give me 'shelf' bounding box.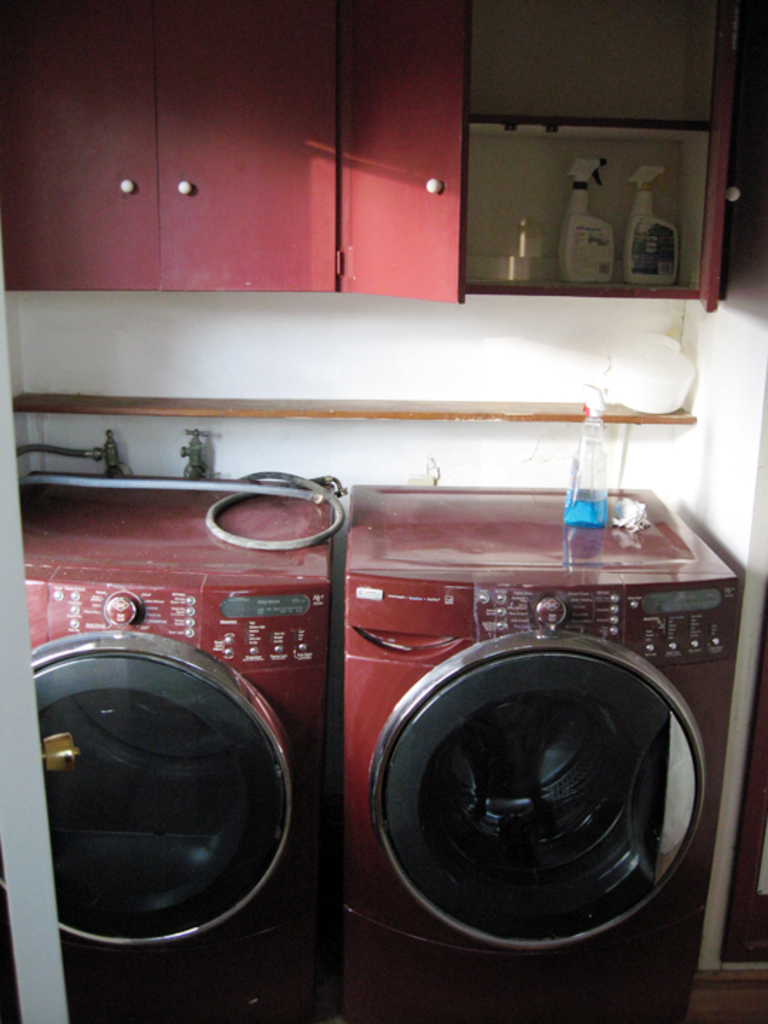
[0, 0, 337, 302].
